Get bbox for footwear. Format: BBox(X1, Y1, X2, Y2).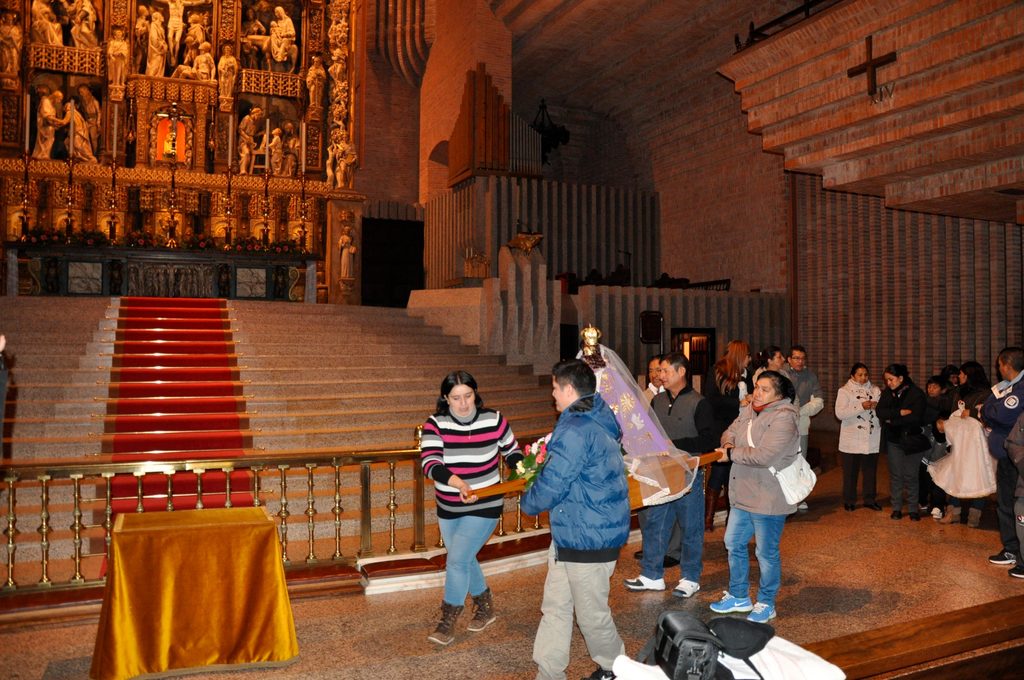
BBox(464, 590, 502, 626).
